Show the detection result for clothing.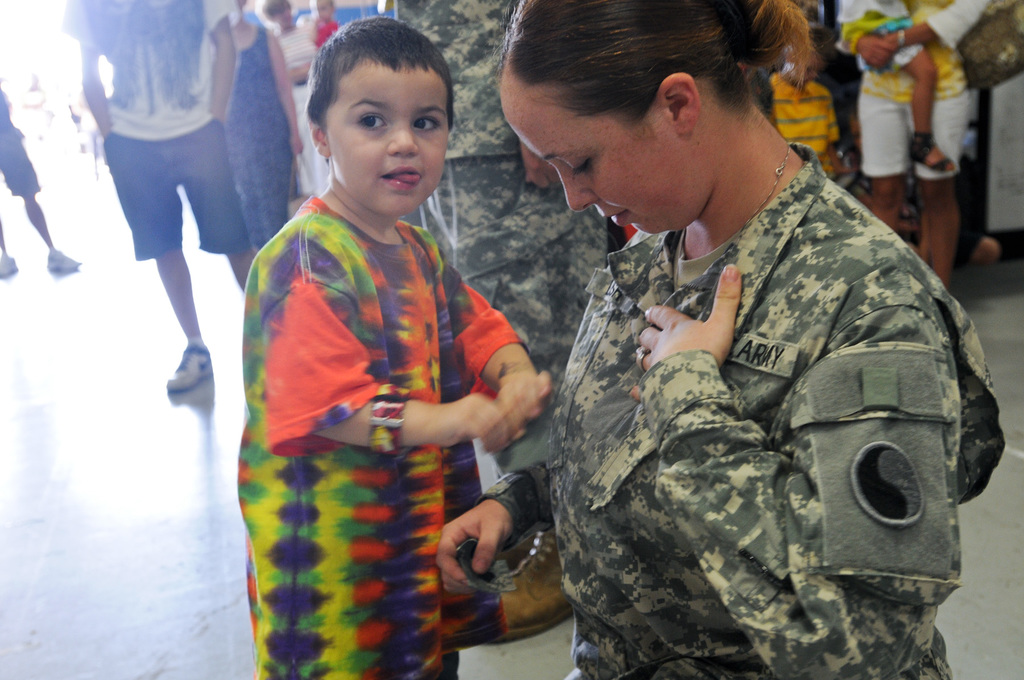
bbox=(274, 24, 332, 196).
